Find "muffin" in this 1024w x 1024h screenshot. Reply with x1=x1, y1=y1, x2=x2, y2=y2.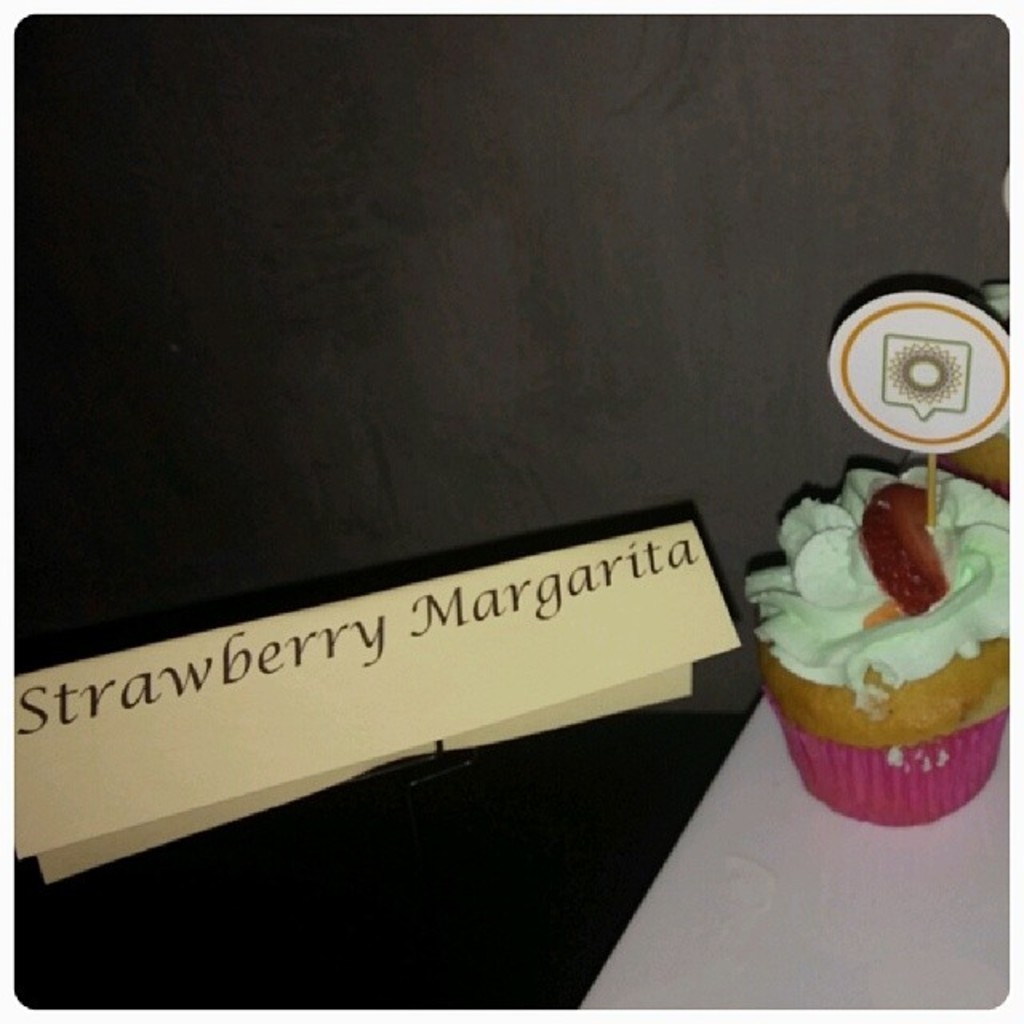
x1=760, y1=450, x2=1023, y2=824.
